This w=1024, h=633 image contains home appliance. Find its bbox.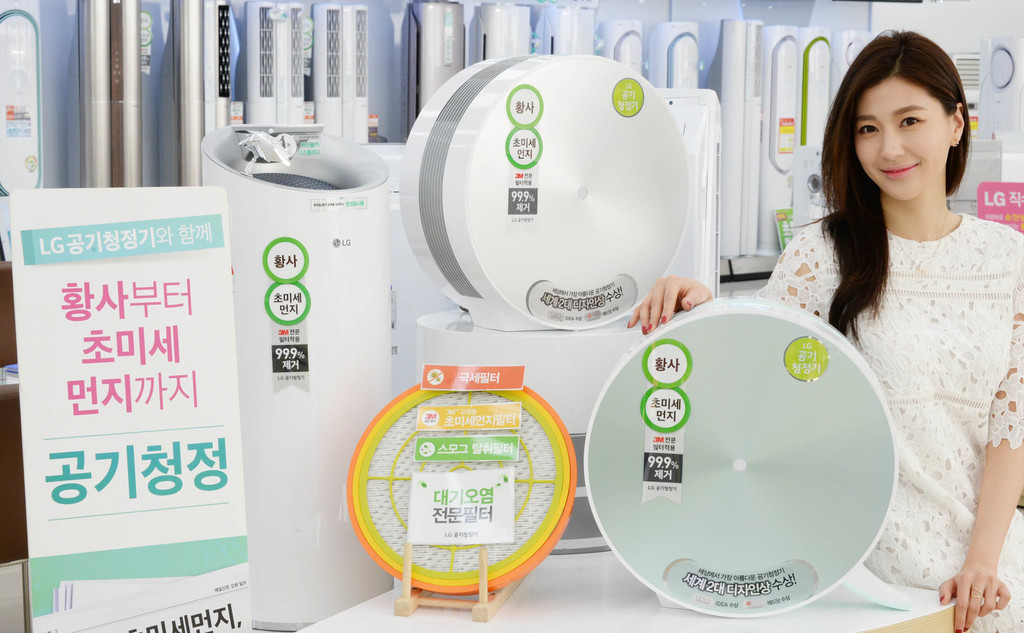
{"left": 0, "top": 0, "right": 61, "bottom": 260}.
